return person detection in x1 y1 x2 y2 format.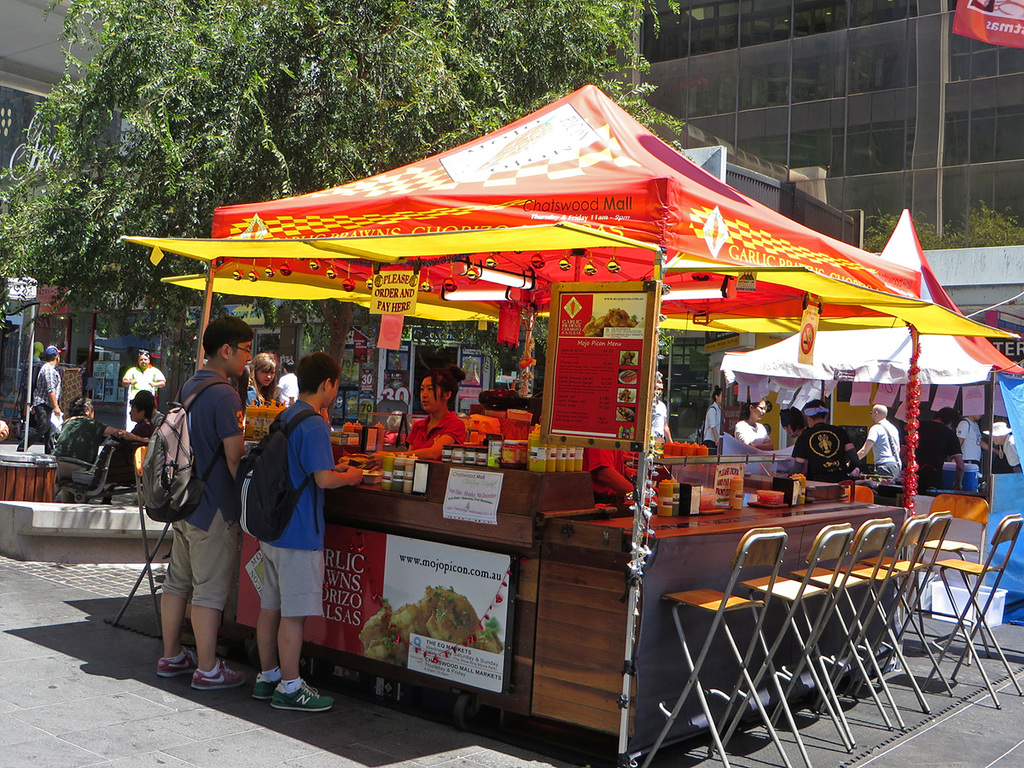
895 401 973 509.
